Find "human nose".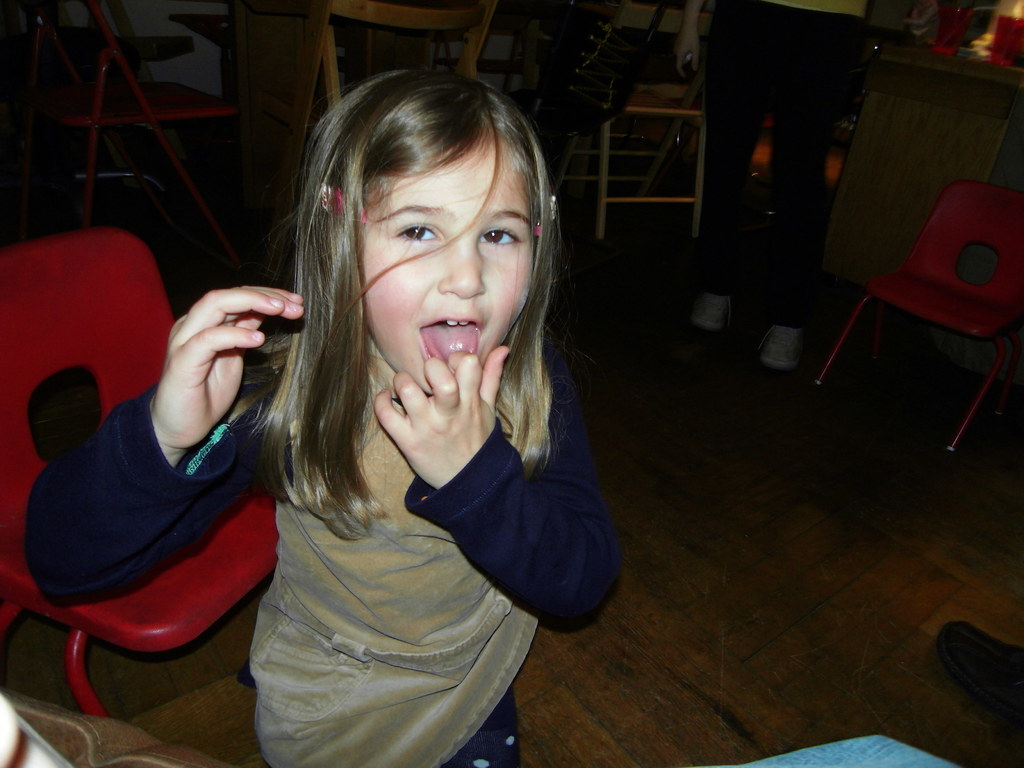
[x1=436, y1=223, x2=488, y2=295].
